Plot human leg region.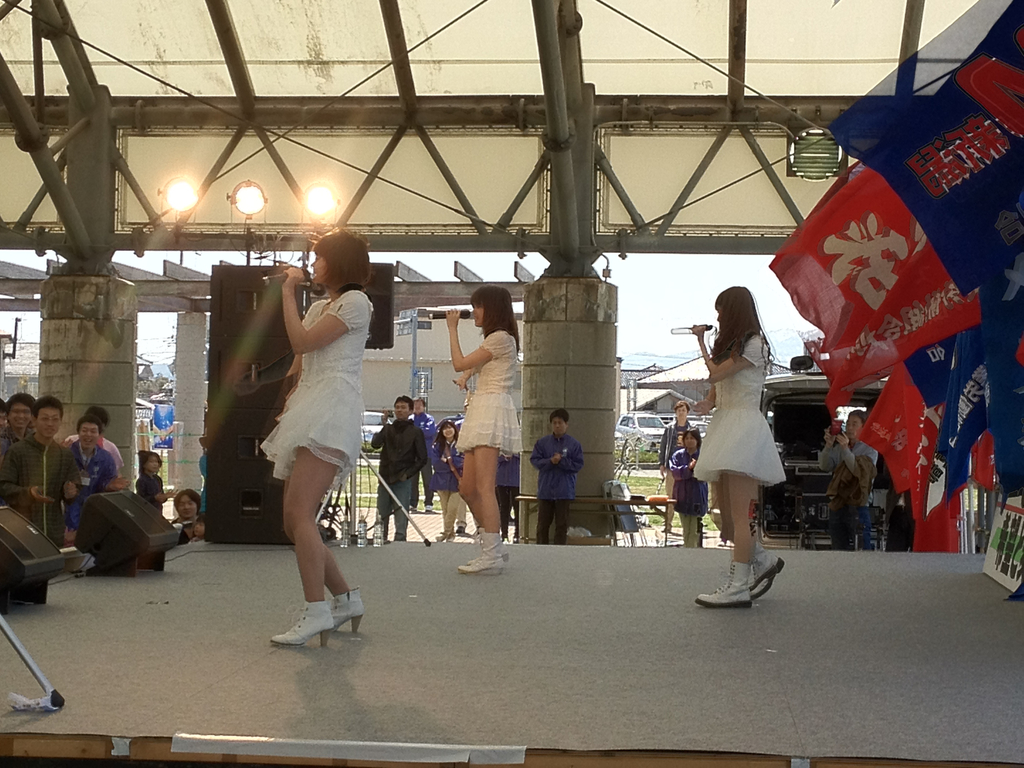
Plotted at [x1=684, y1=511, x2=704, y2=548].
